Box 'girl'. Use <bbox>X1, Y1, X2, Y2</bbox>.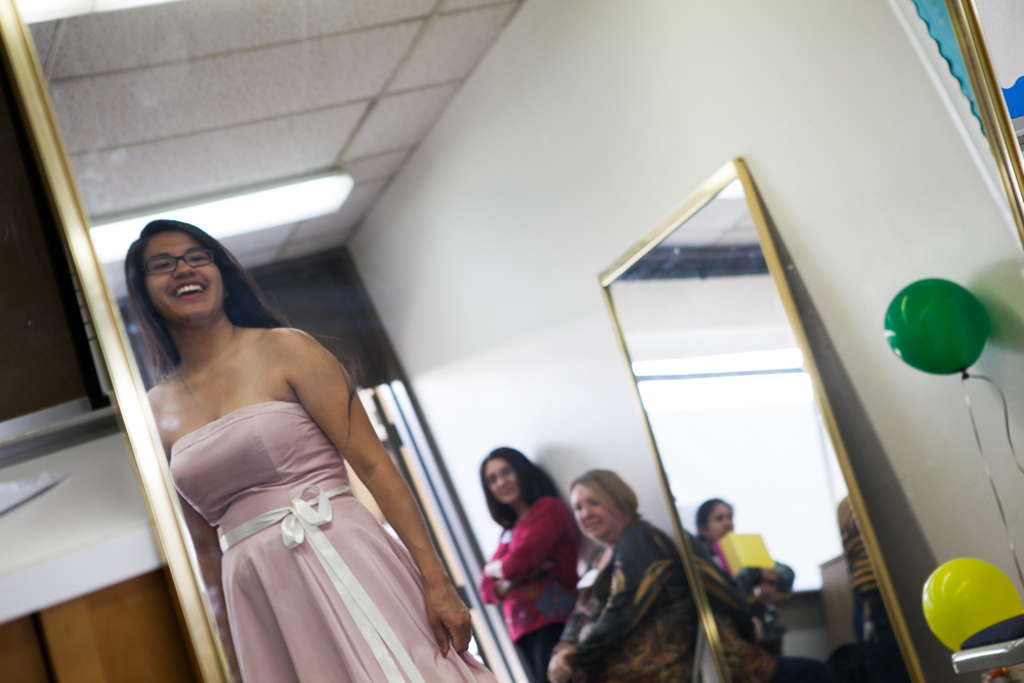
<bbox>480, 441, 575, 682</bbox>.
